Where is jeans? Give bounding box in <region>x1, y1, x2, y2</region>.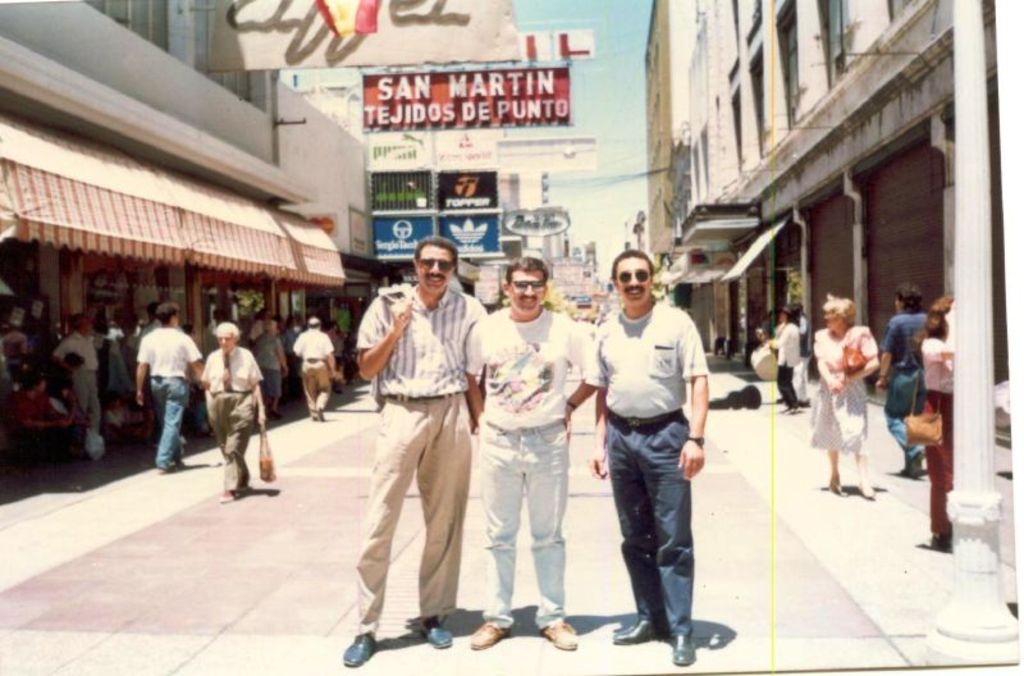
<region>147, 376, 188, 465</region>.
